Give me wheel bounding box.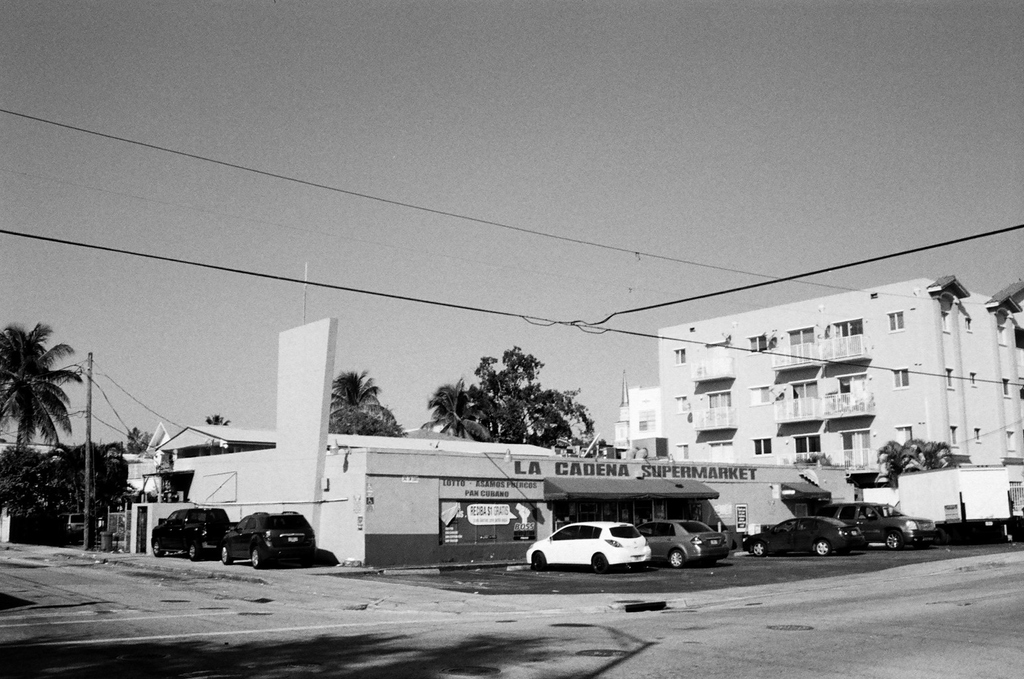
bbox=[885, 534, 897, 554].
